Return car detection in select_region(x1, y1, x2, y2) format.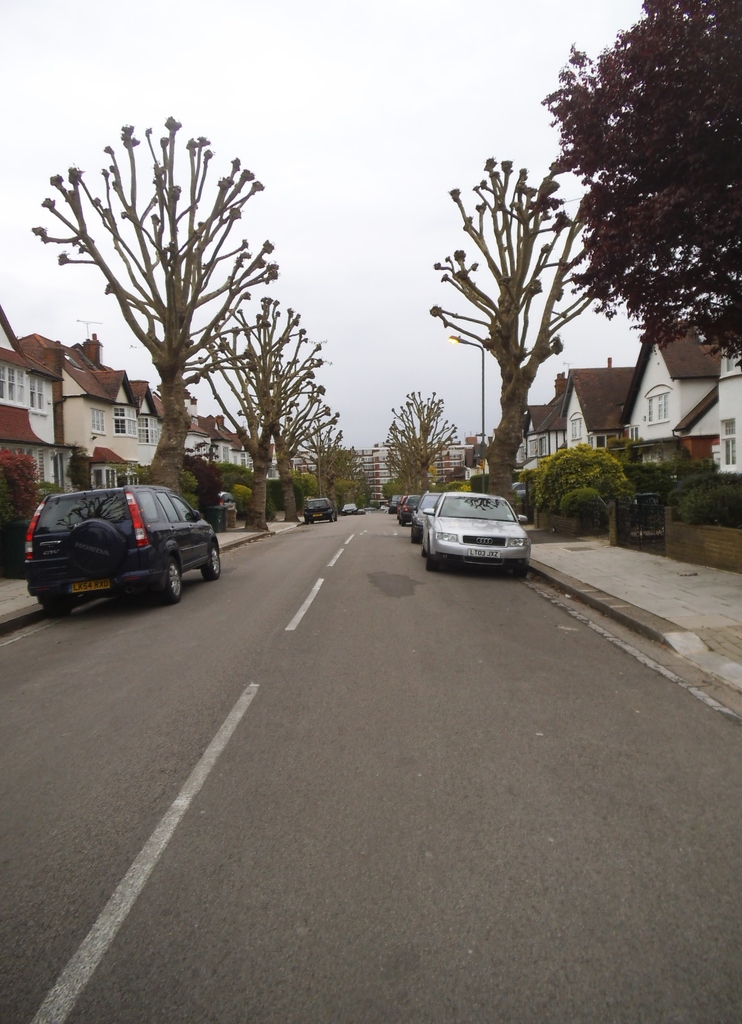
select_region(427, 489, 531, 577).
